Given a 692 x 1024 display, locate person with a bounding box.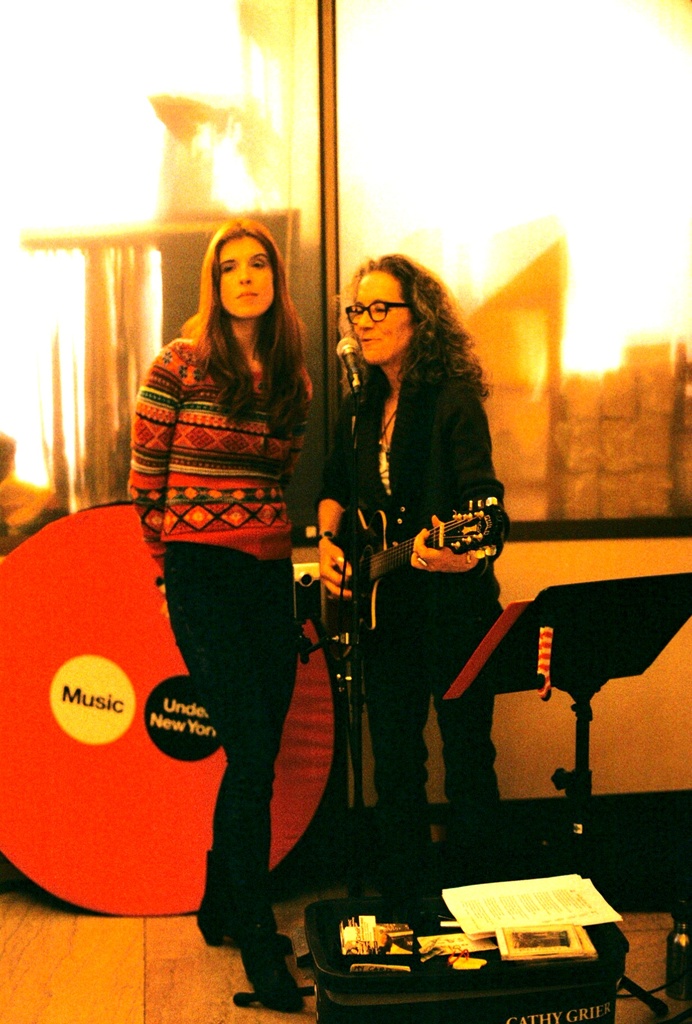
Located: [128,212,317,1015].
